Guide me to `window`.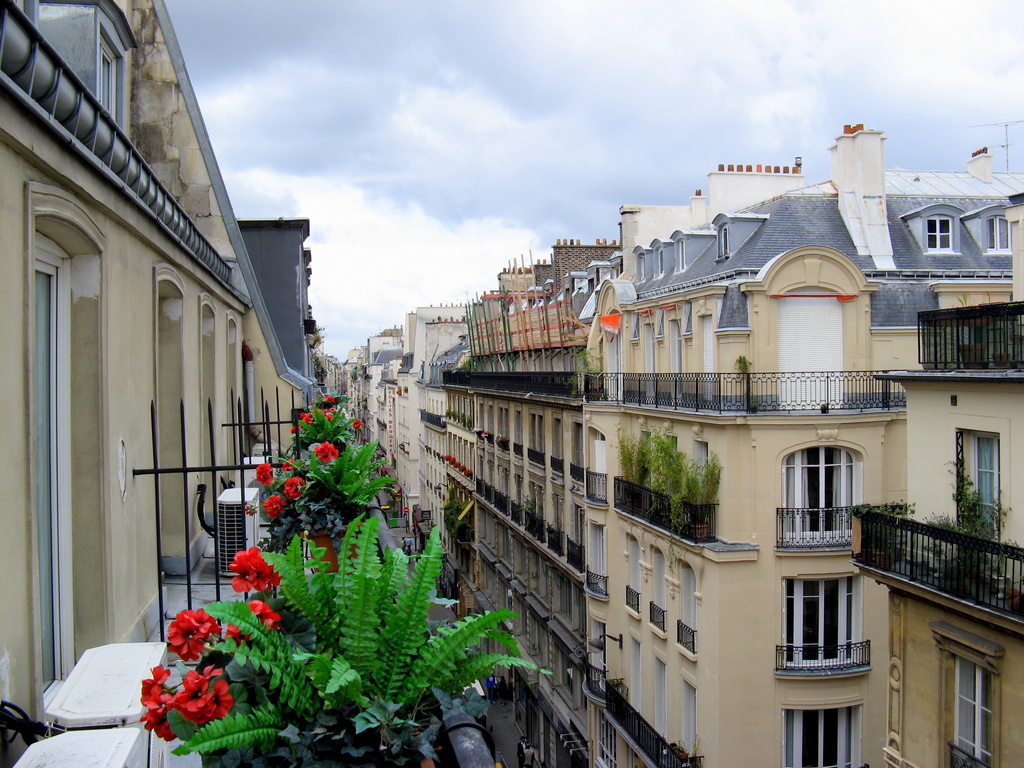
Guidance: left=950, top=655, right=999, bottom=767.
